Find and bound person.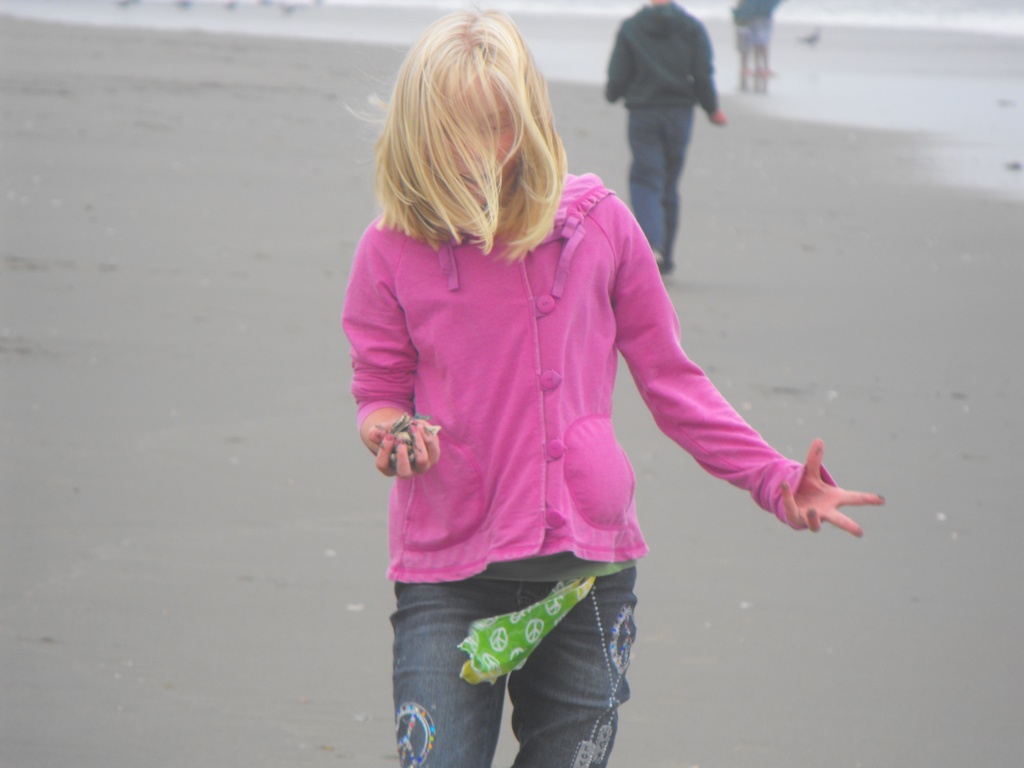
Bound: l=344, t=13, r=886, b=767.
